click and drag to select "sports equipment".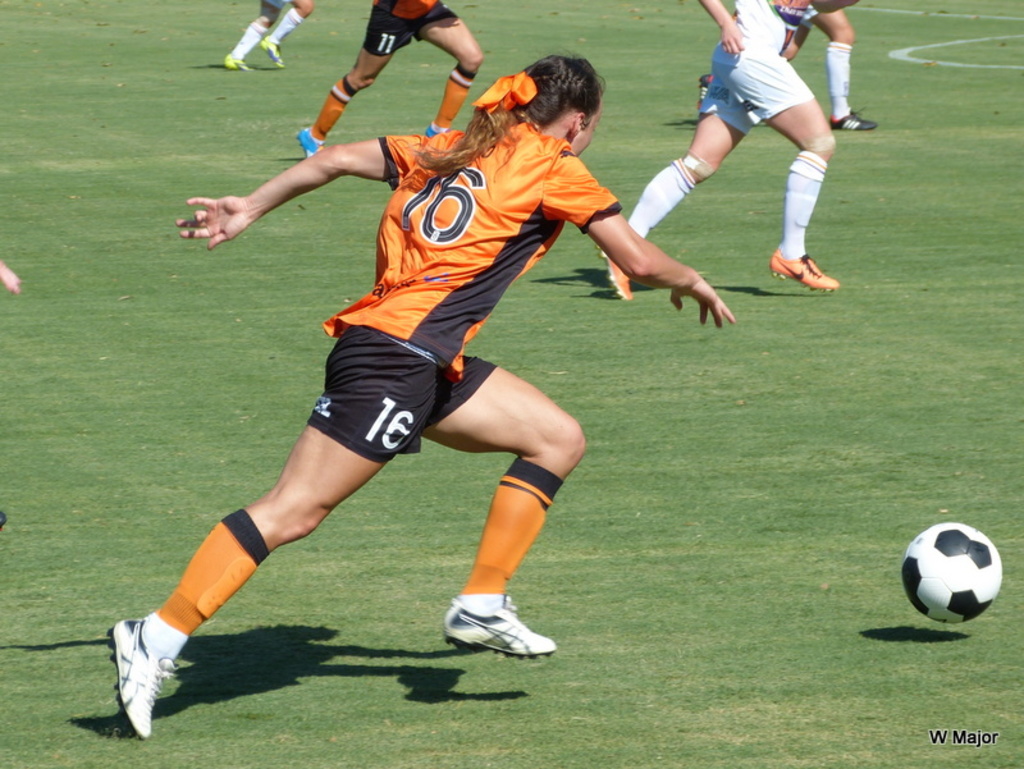
Selection: {"x1": 105, "y1": 619, "x2": 178, "y2": 737}.
